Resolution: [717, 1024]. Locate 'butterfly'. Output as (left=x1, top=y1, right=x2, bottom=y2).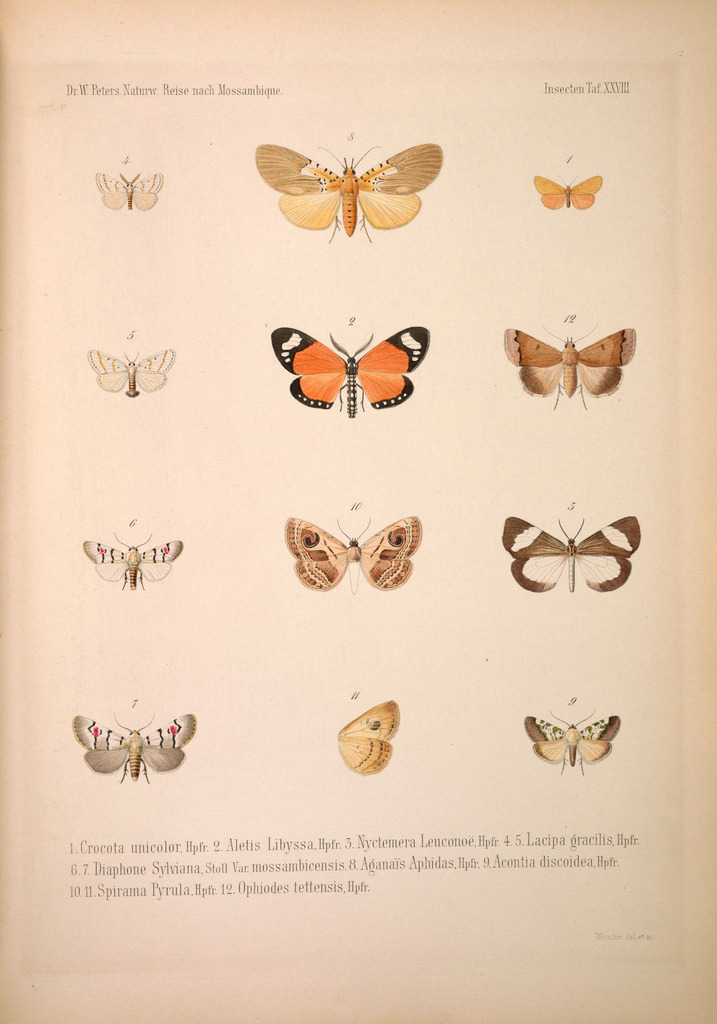
(left=72, top=716, right=200, bottom=786).
